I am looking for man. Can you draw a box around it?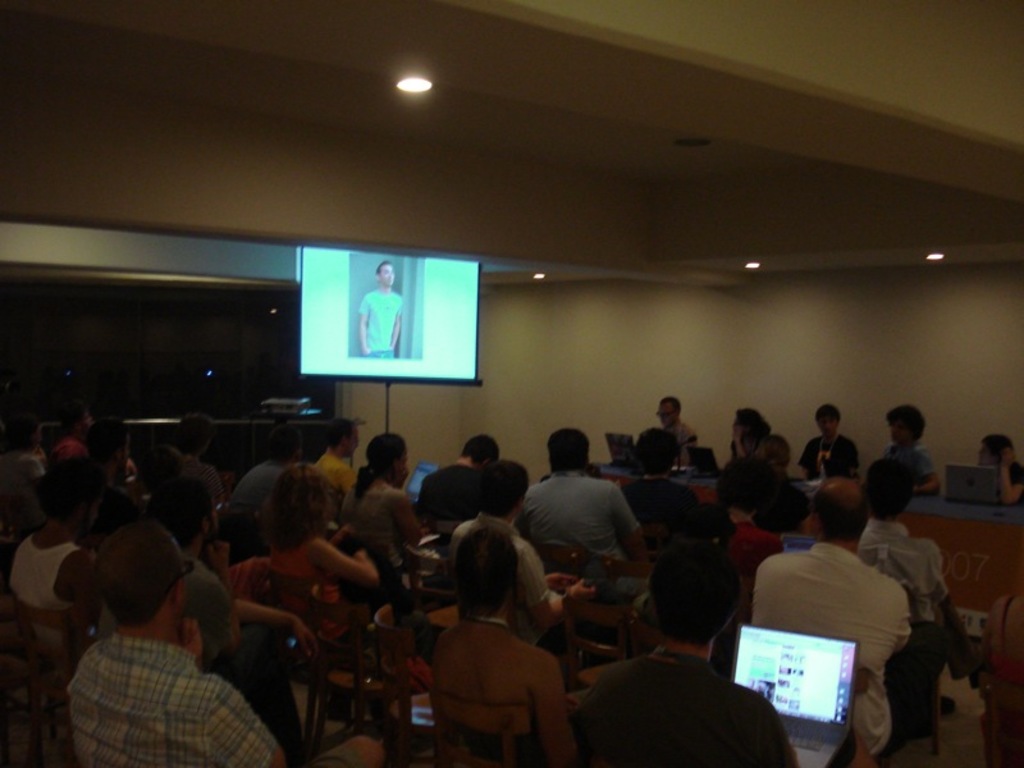
Sure, the bounding box is bbox=(750, 480, 916, 767).
